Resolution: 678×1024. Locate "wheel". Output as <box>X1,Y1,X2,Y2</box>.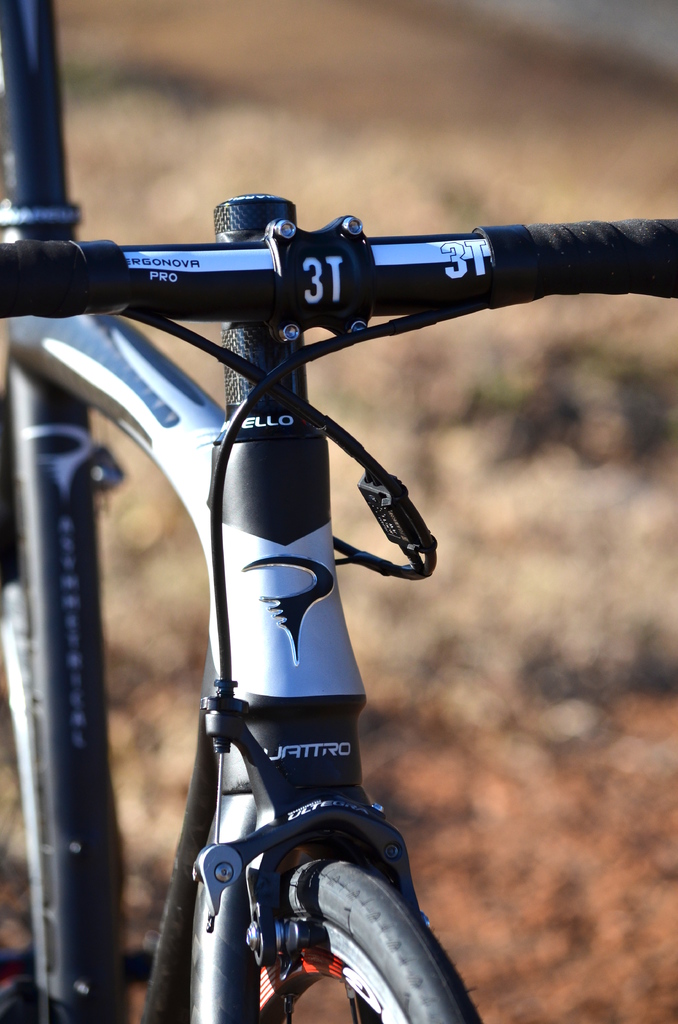
<box>0,566,90,1023</box>.
